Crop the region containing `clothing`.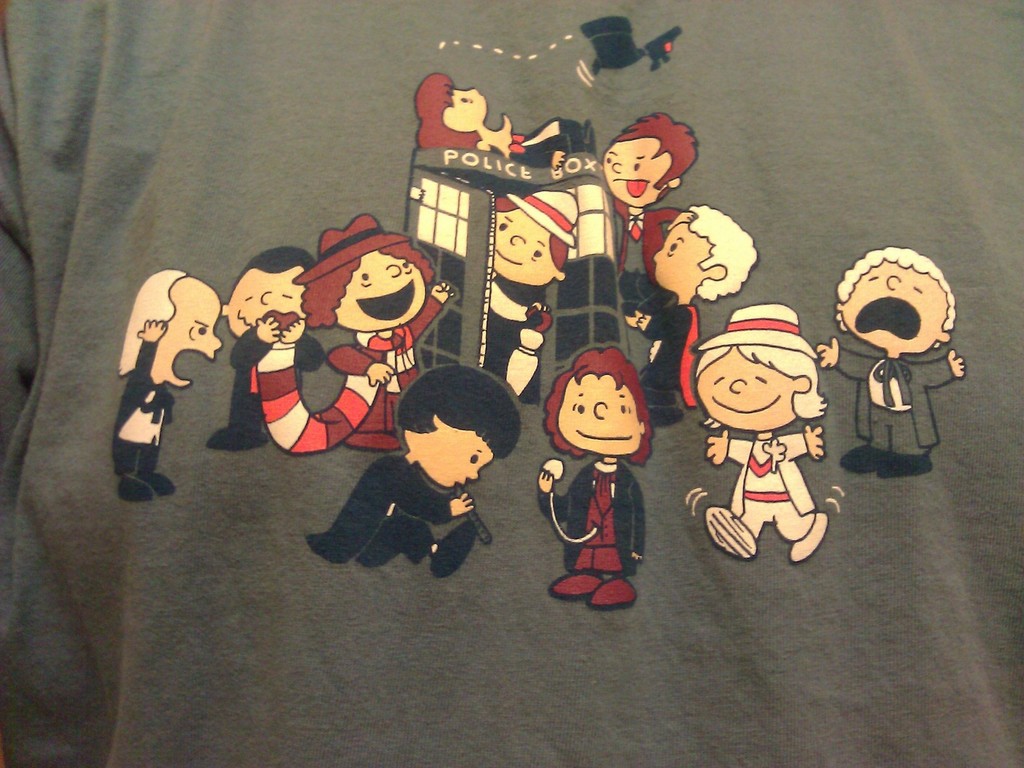
Crop region: detection(537, 459, 645, 574).
